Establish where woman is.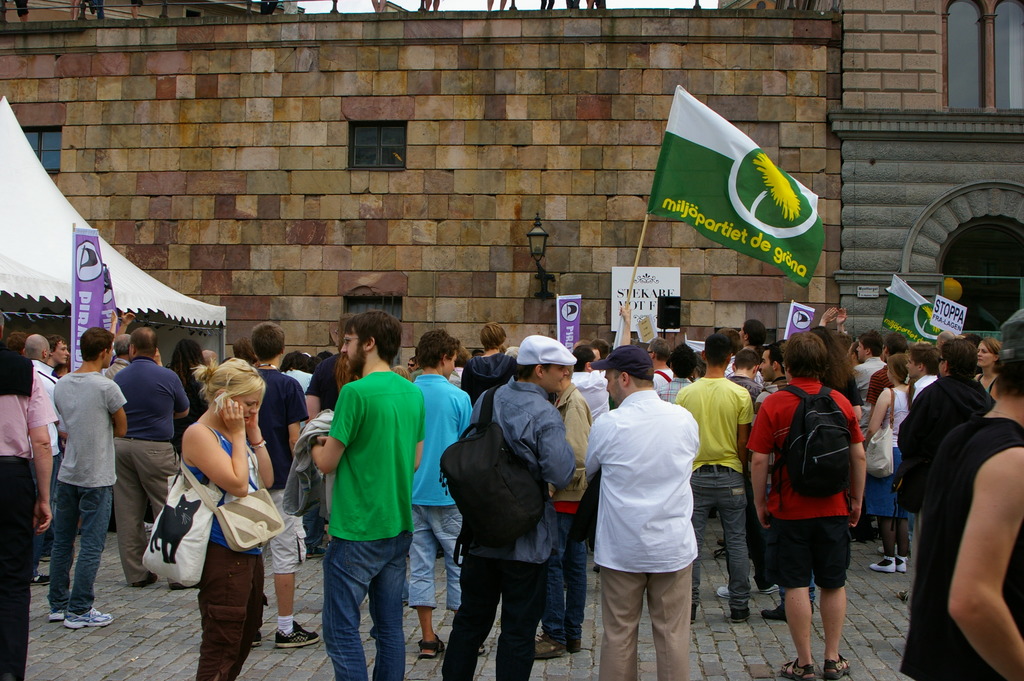
Established at 169, 346, 275, 675.
